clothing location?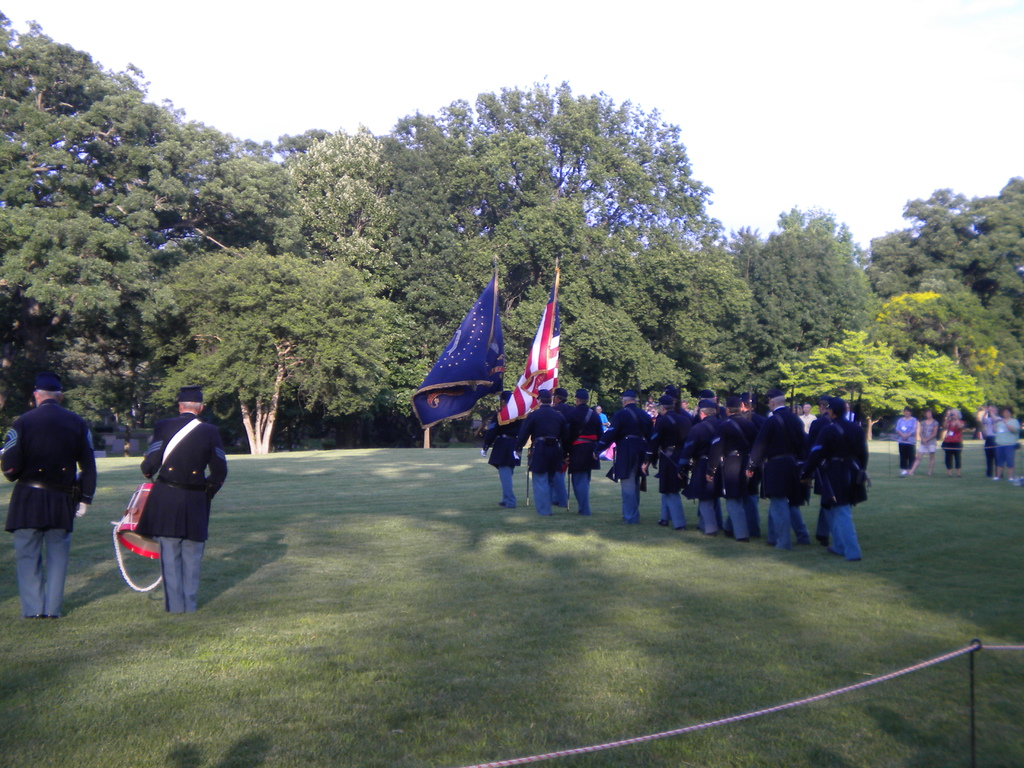
813:410:874:554
